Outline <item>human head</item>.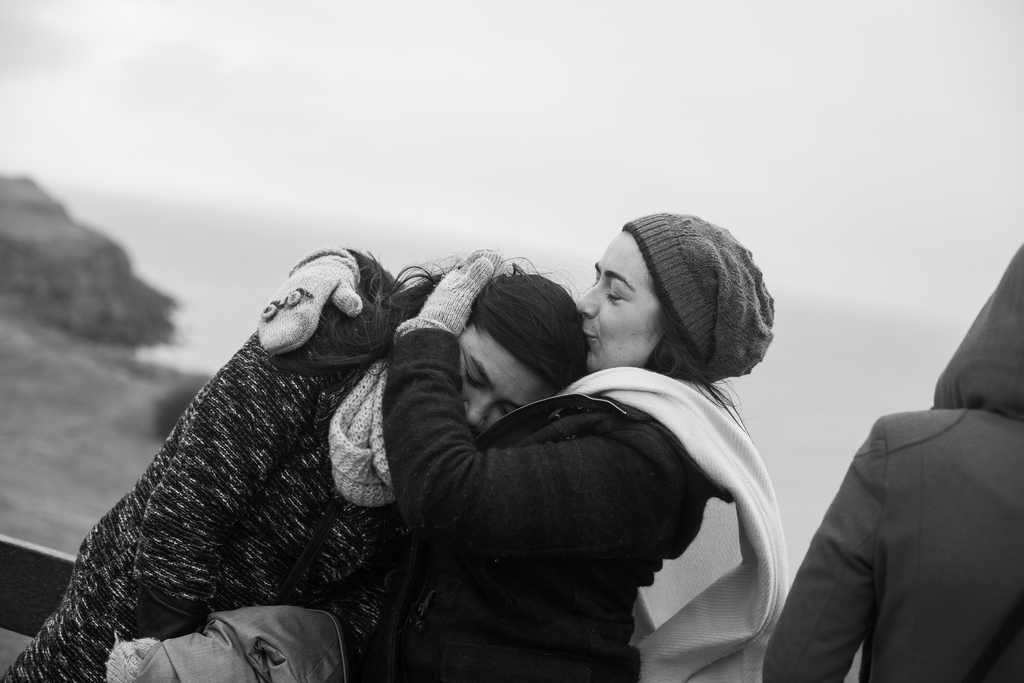
Outline: [929,242,1023,418].
